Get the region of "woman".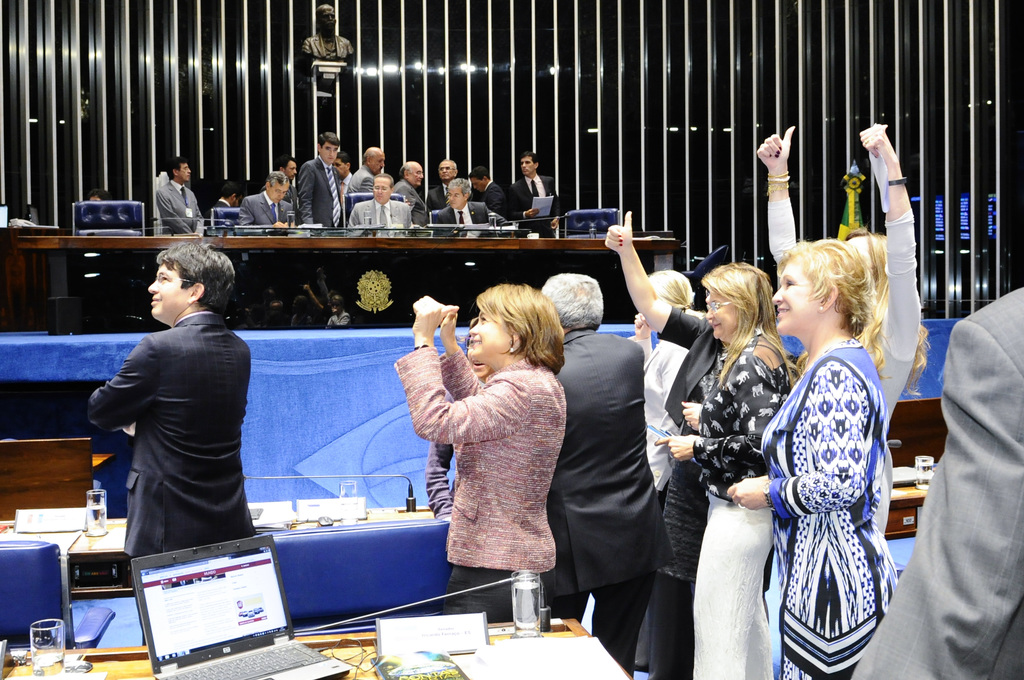
756,122,931,537.
